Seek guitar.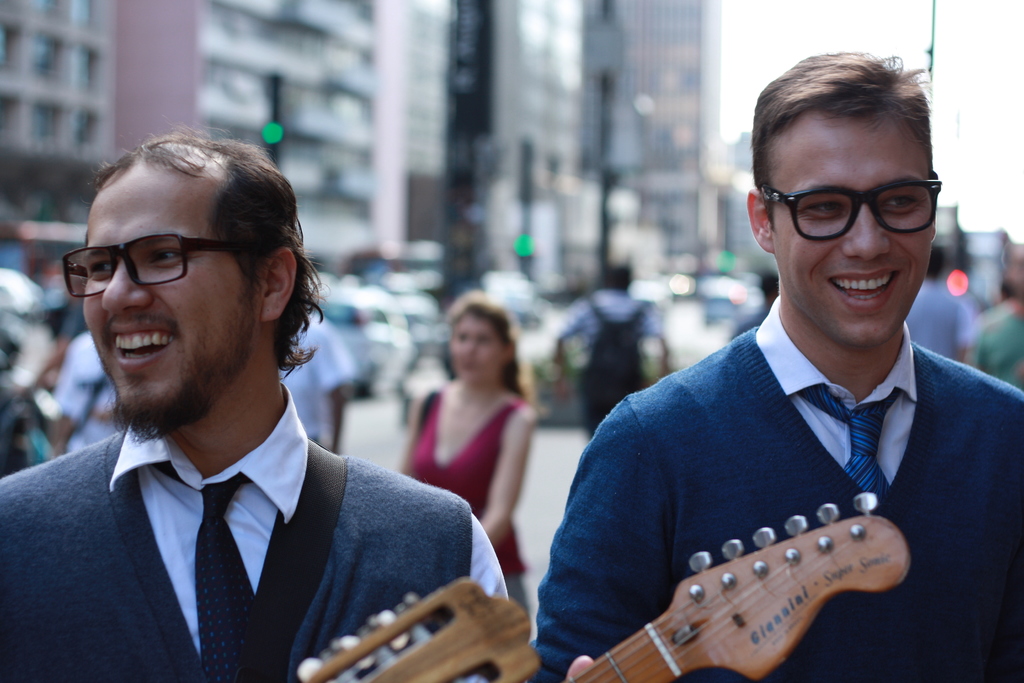
detection(573, 457, 948, 671).
